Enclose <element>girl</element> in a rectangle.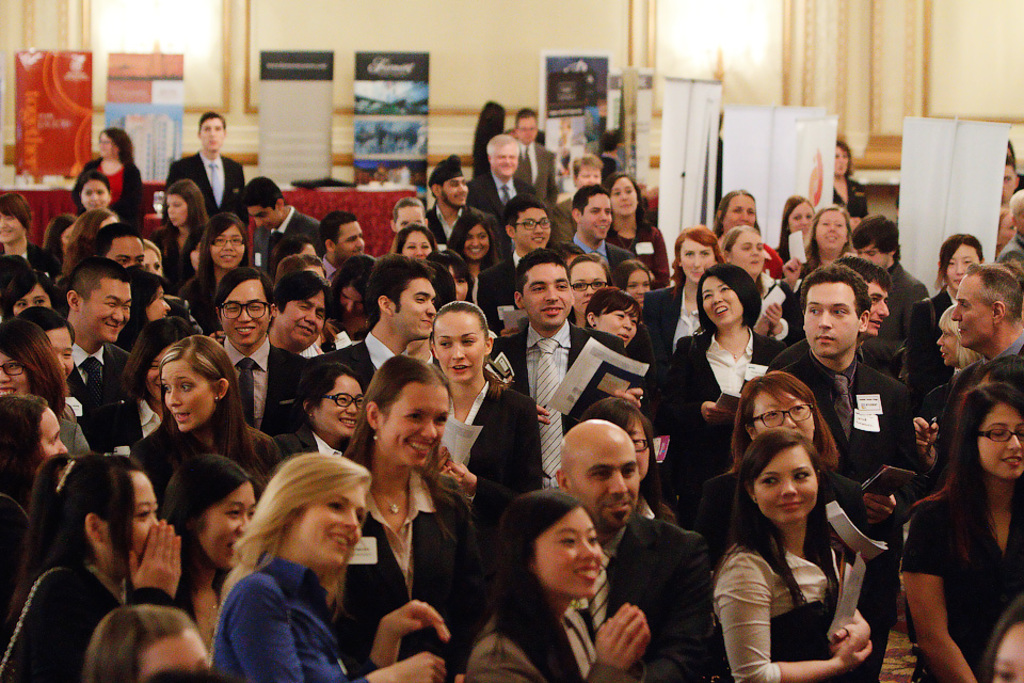
locate(911, 234, 988, 390).
